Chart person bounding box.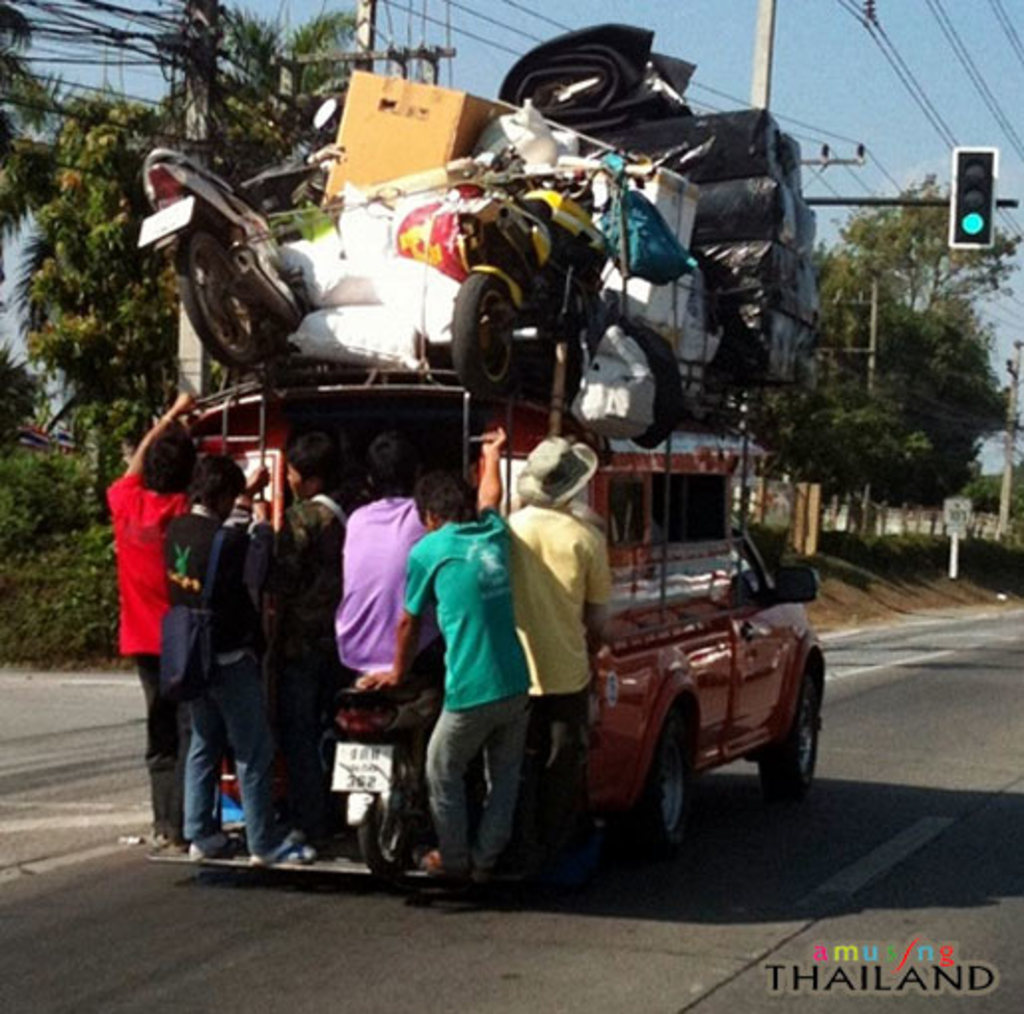
Charted: bbox=[501, 427, 622, 871].
